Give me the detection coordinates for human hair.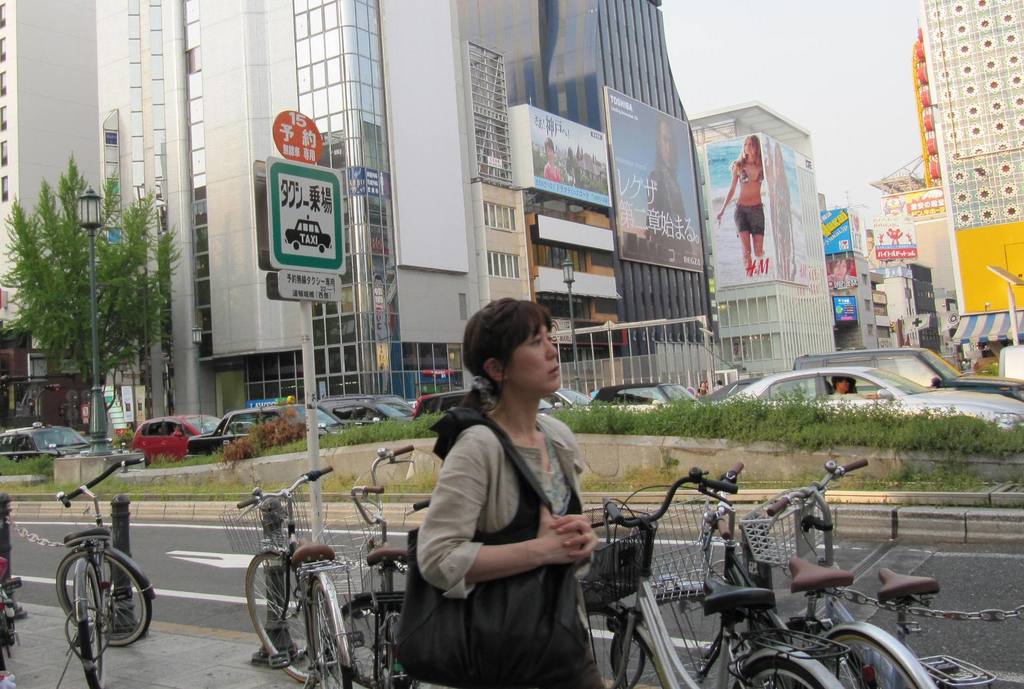
detection(732, 136, 767, 176).
